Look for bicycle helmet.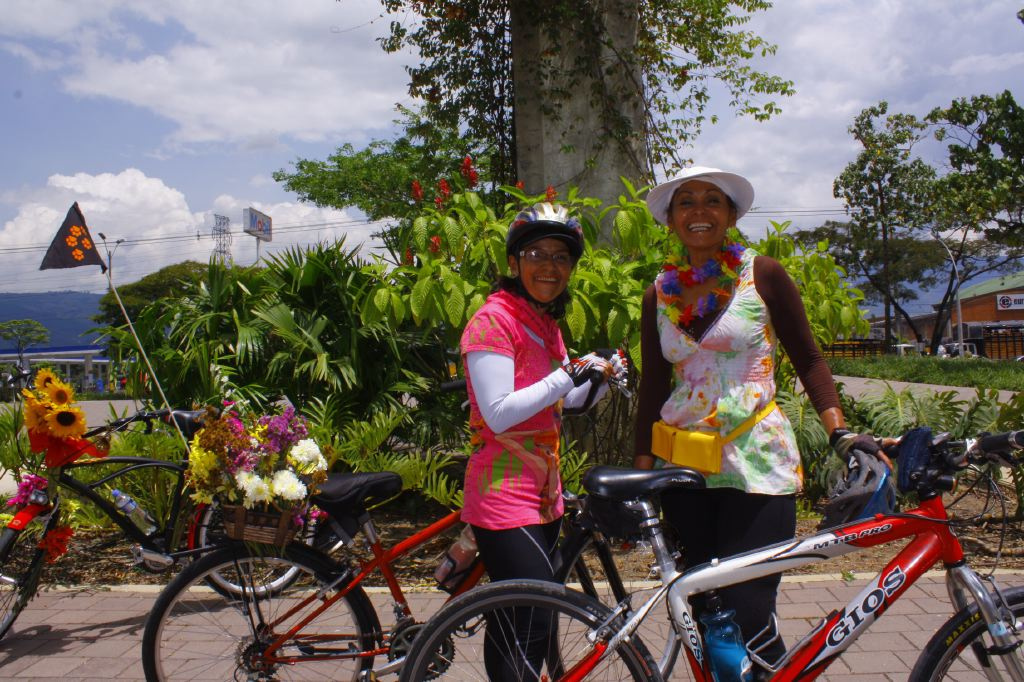
Found: (left=813, top=449, right=908, bottom=526).
